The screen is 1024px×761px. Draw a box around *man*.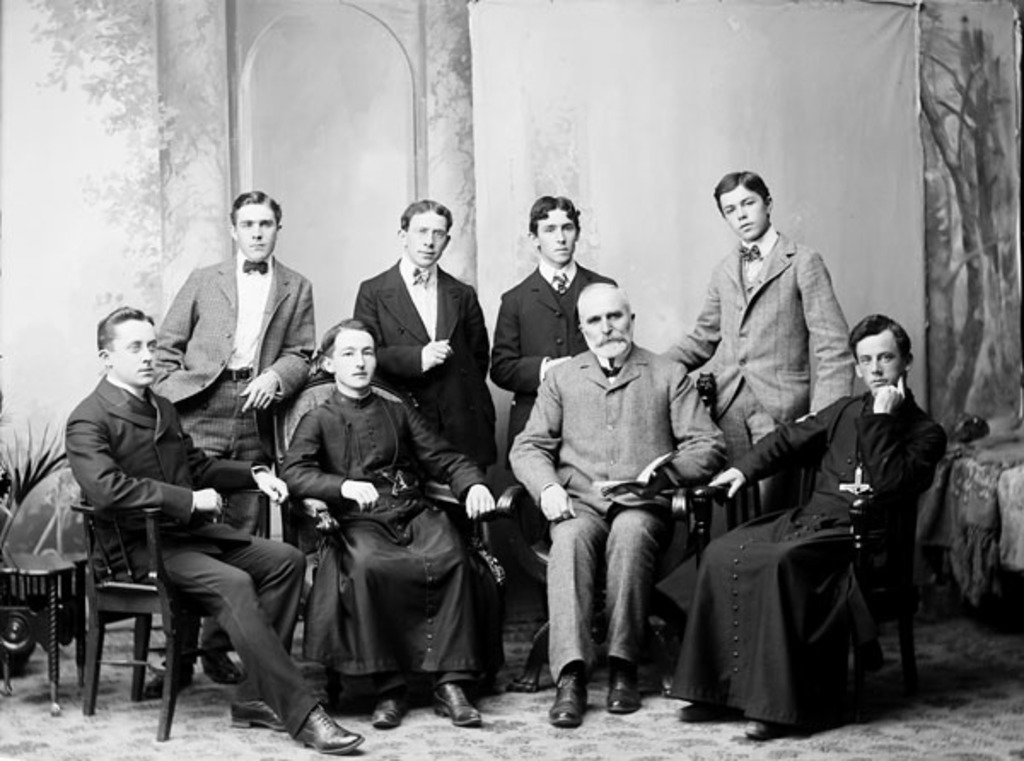
659:171:855:519.
